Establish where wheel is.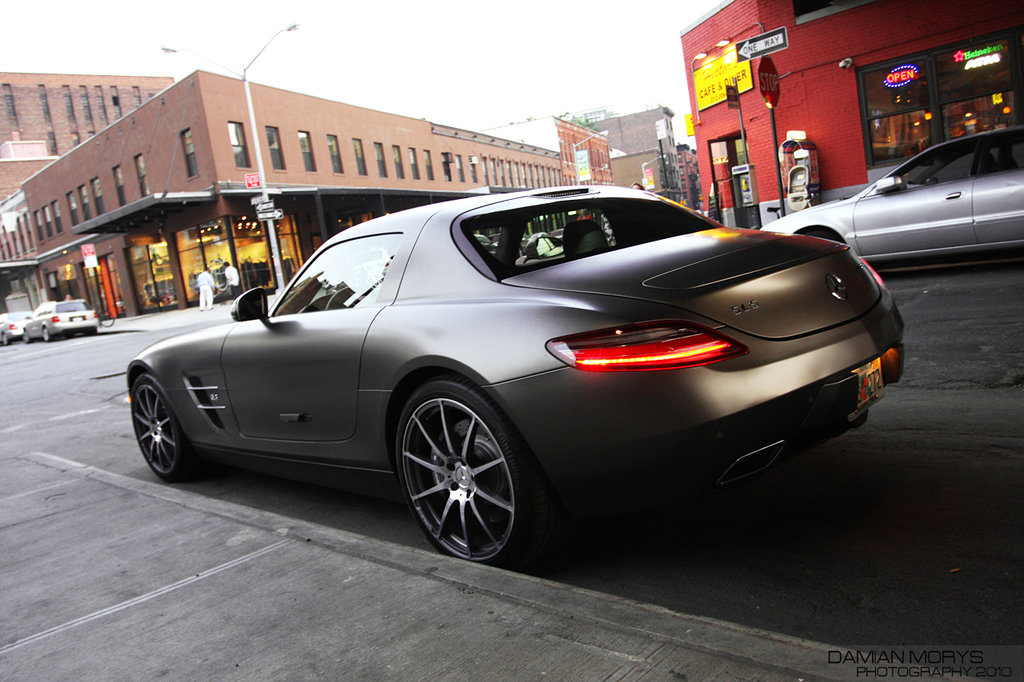
Established at bbox=(23, 330, 31, 344).
